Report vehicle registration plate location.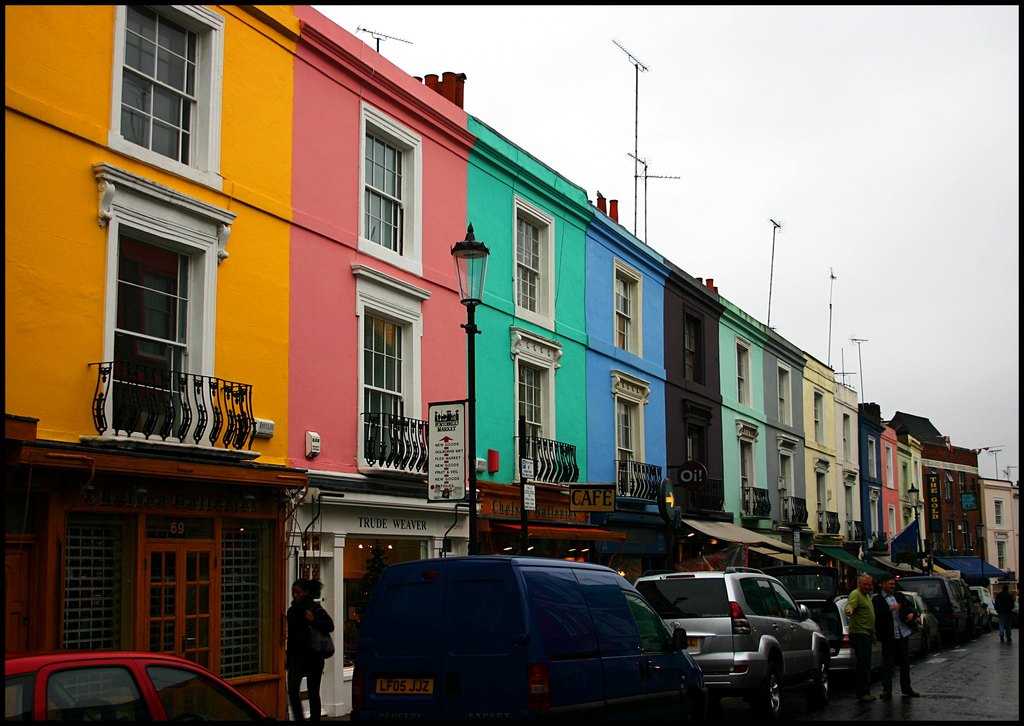
Report: bbox=[375, 677, 435, 696].
